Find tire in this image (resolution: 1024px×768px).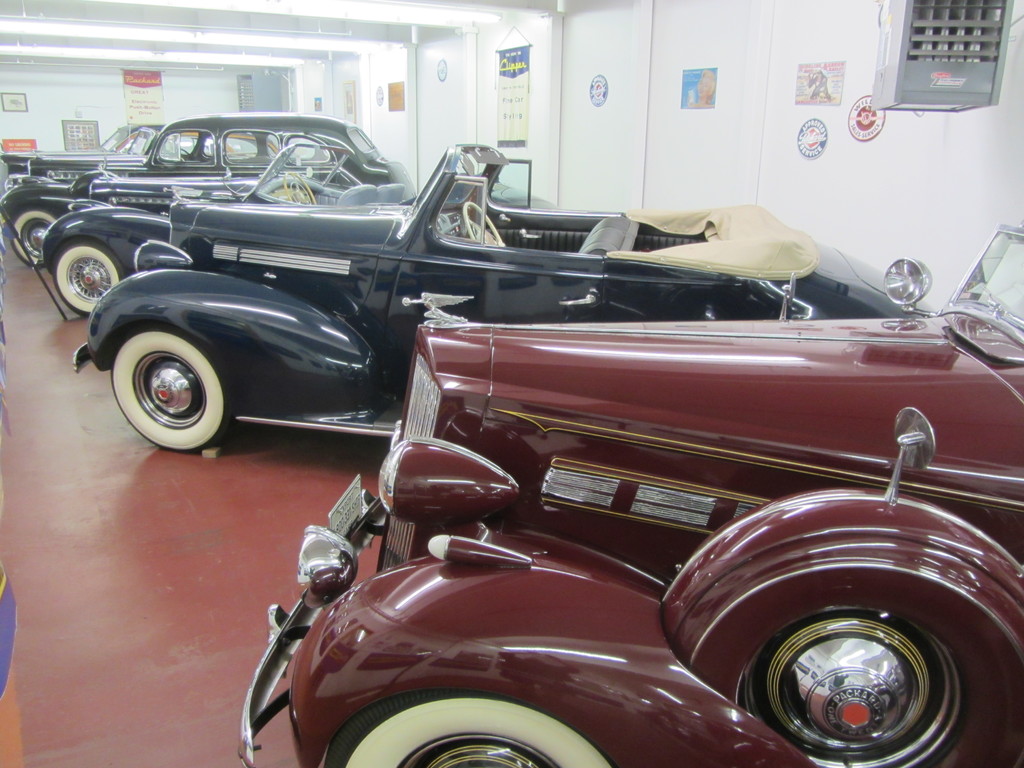
box(328, 691, 618, 767).
